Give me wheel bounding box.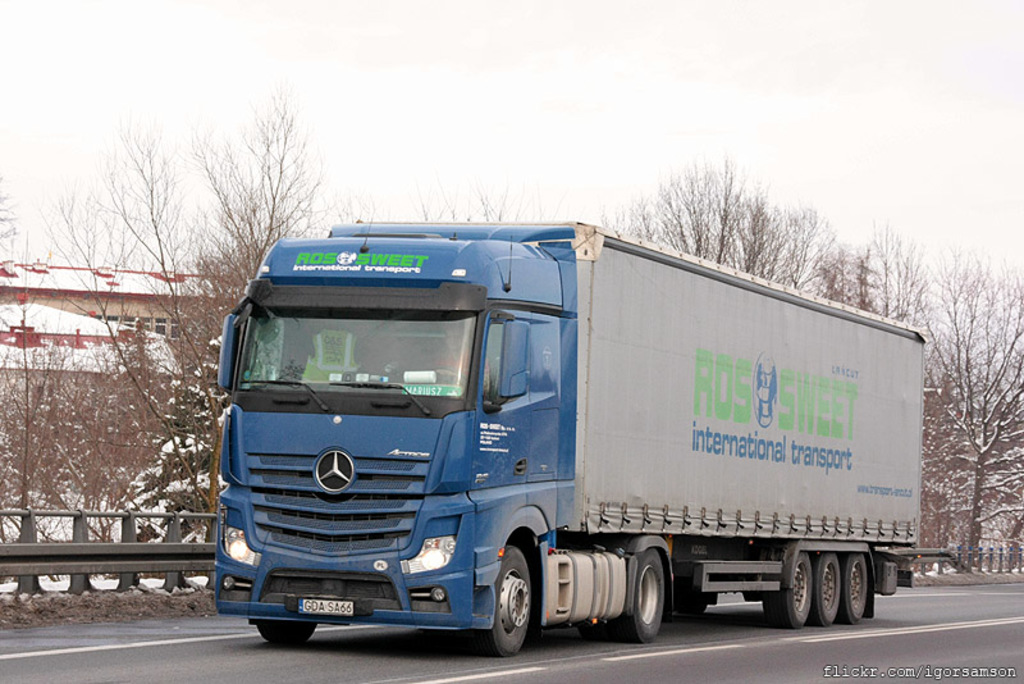
box(434, 369, 466, 384).
